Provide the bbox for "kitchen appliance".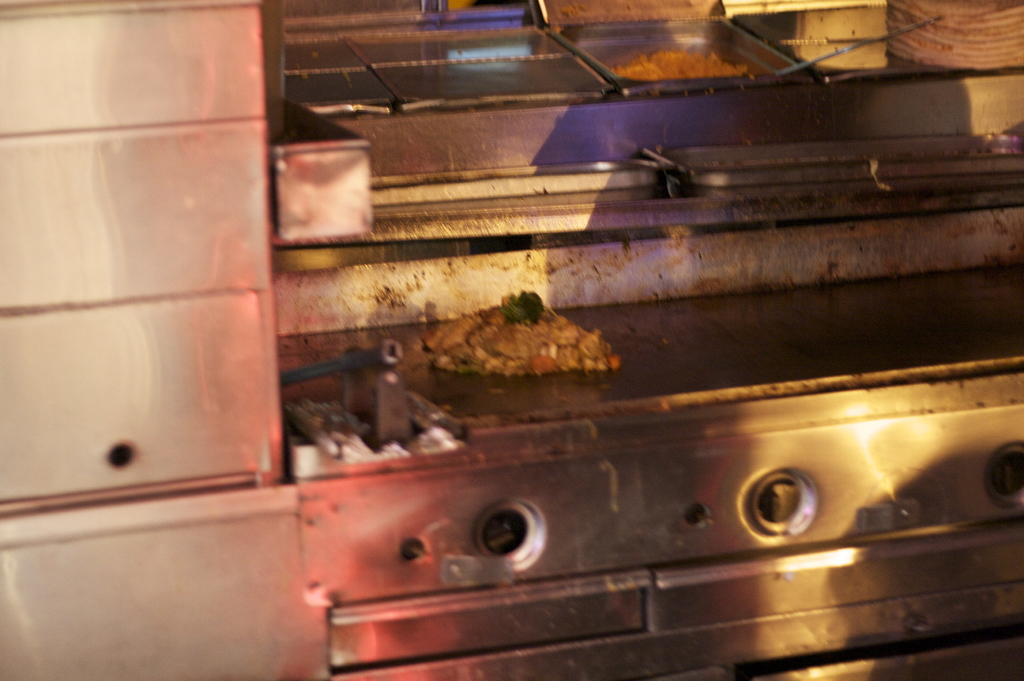
x1=0, y1=0, x2=1023, y2=680.
